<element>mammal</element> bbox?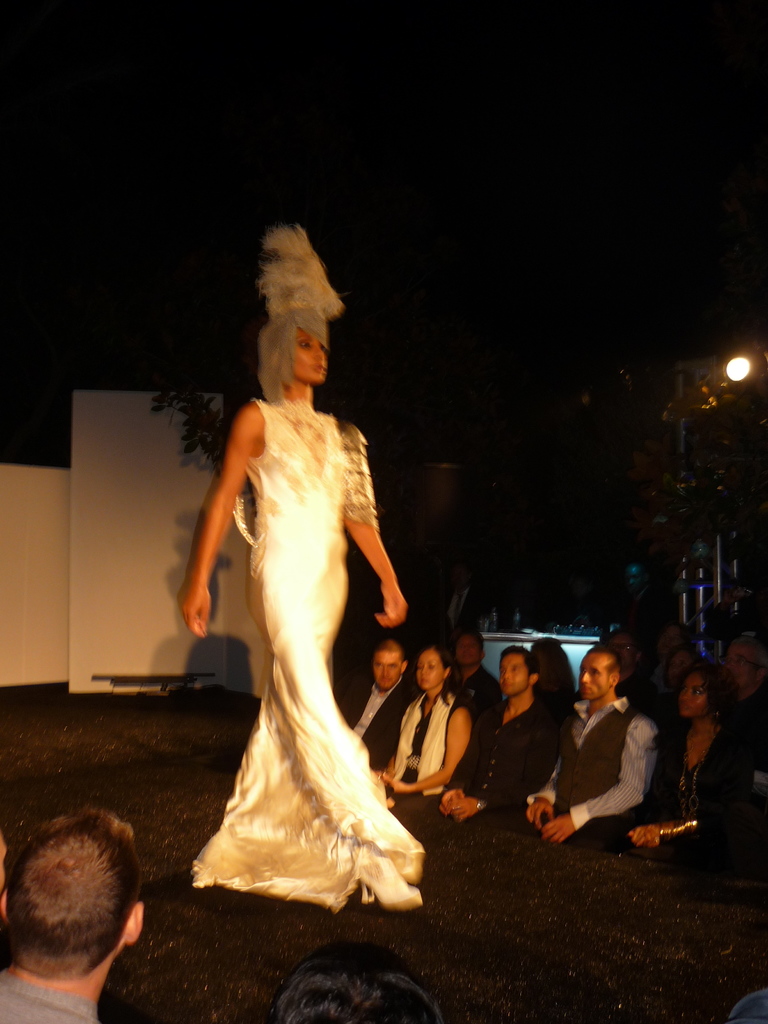
pyautogui.locateOnScreen(720, 629, 767, 788)
